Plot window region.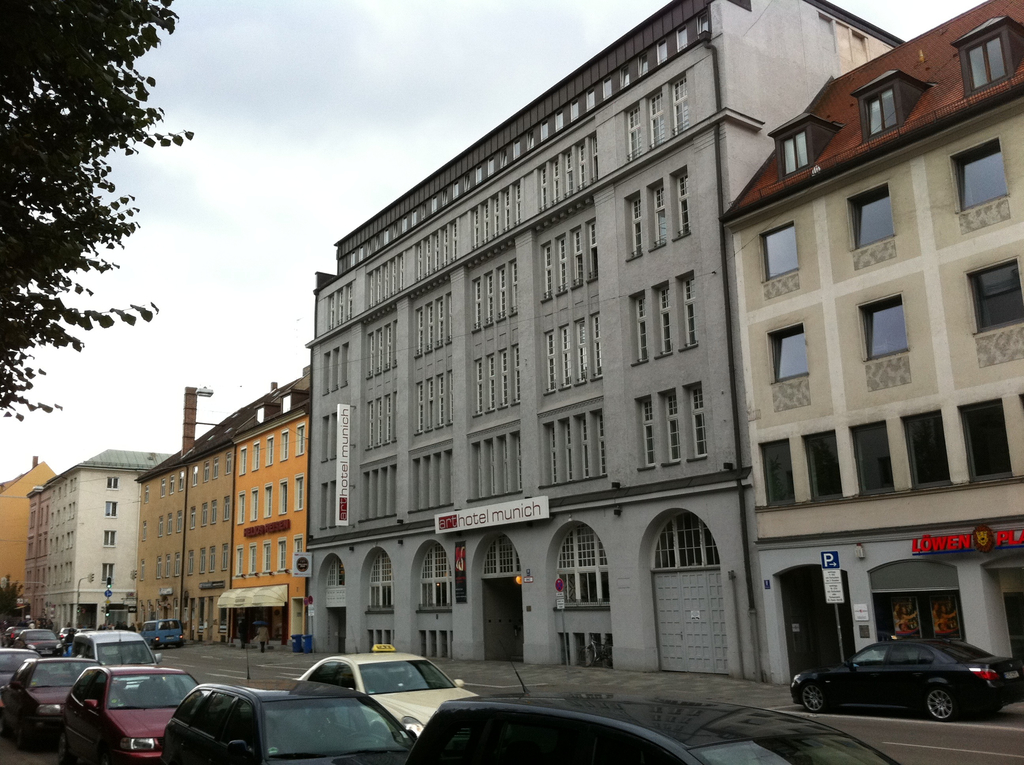
Plotted at (left=276, top=435, right=292, bottom=460).
